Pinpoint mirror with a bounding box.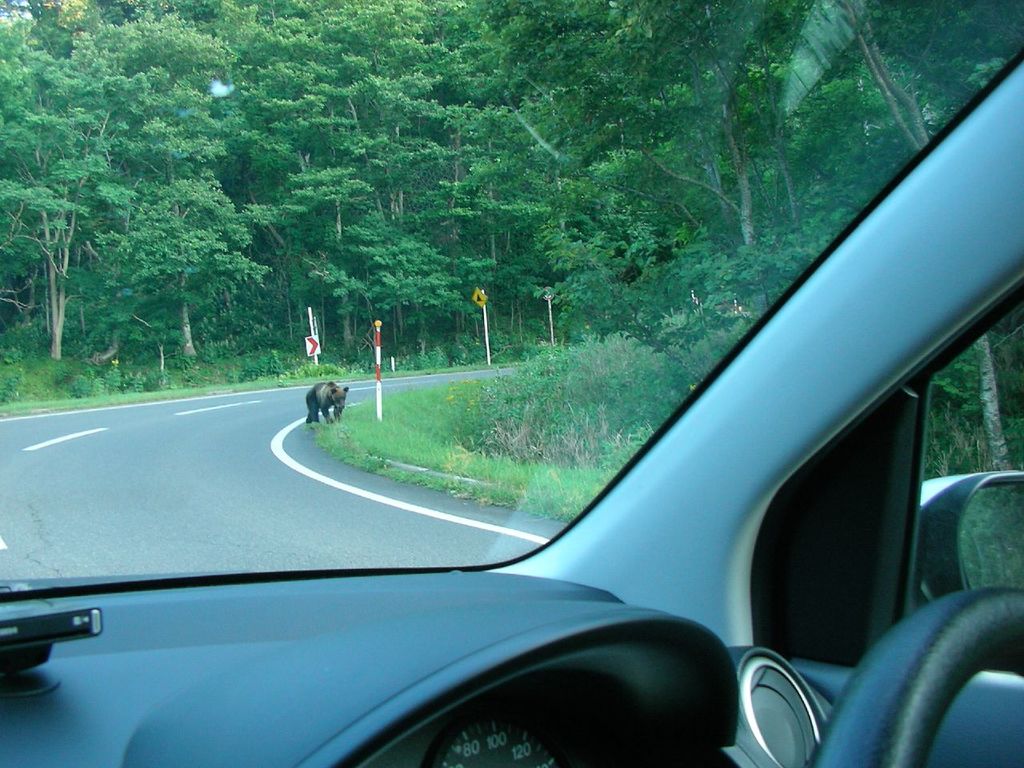
960, 484, 1023, 591.
